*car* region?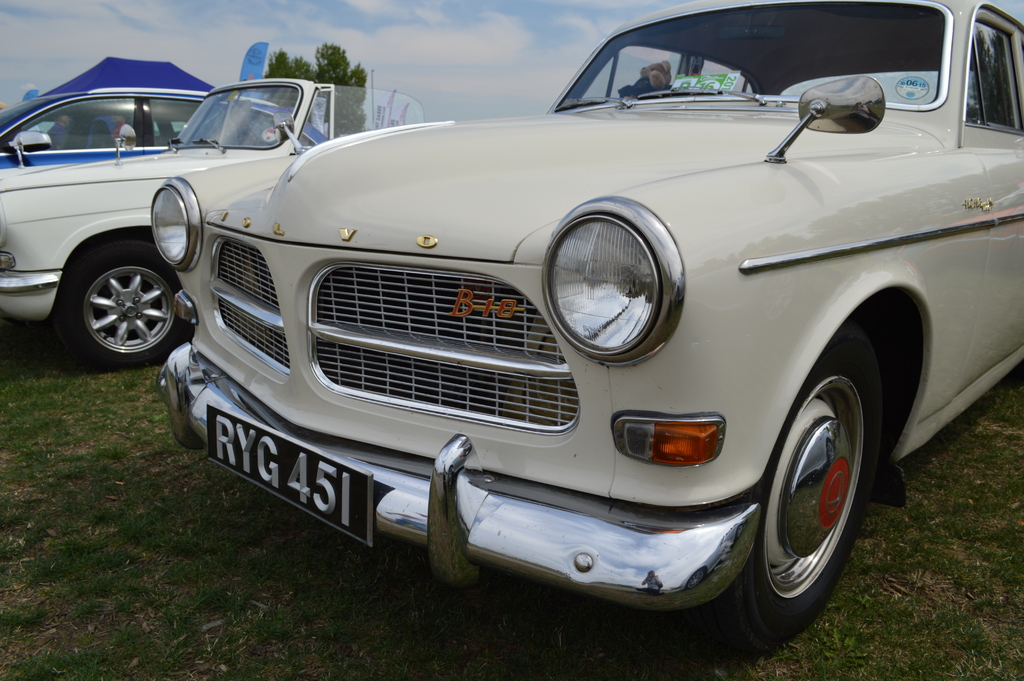
(5,72,425,366)
